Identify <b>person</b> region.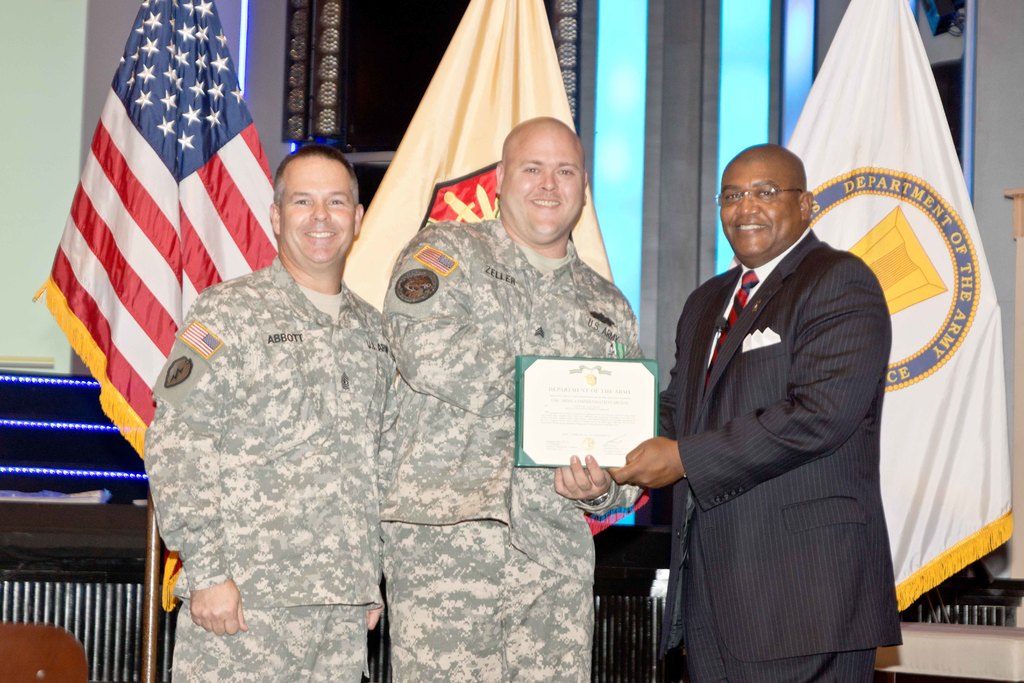
Region: <bbox>664, 126, 909, 682</bbox>.
